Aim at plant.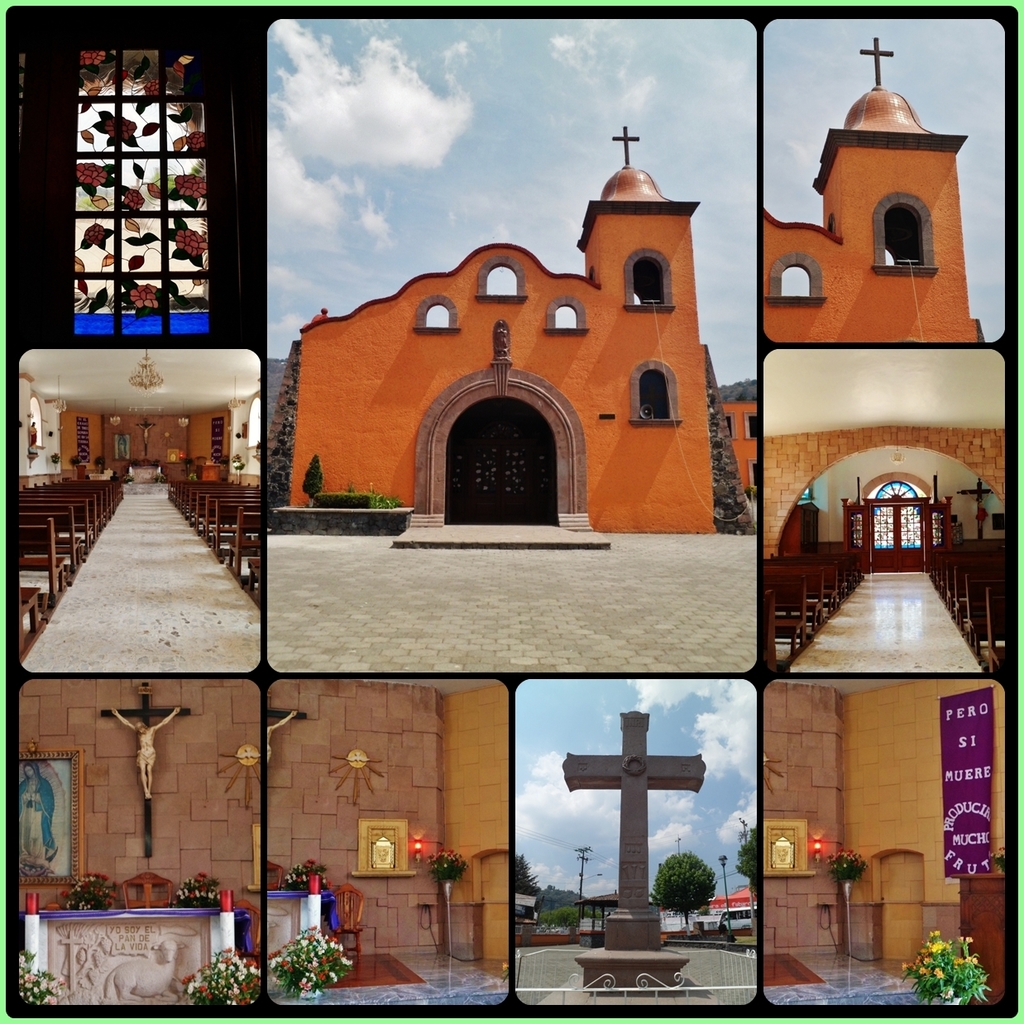
Aimed at box(270, 931, 352, 998).
